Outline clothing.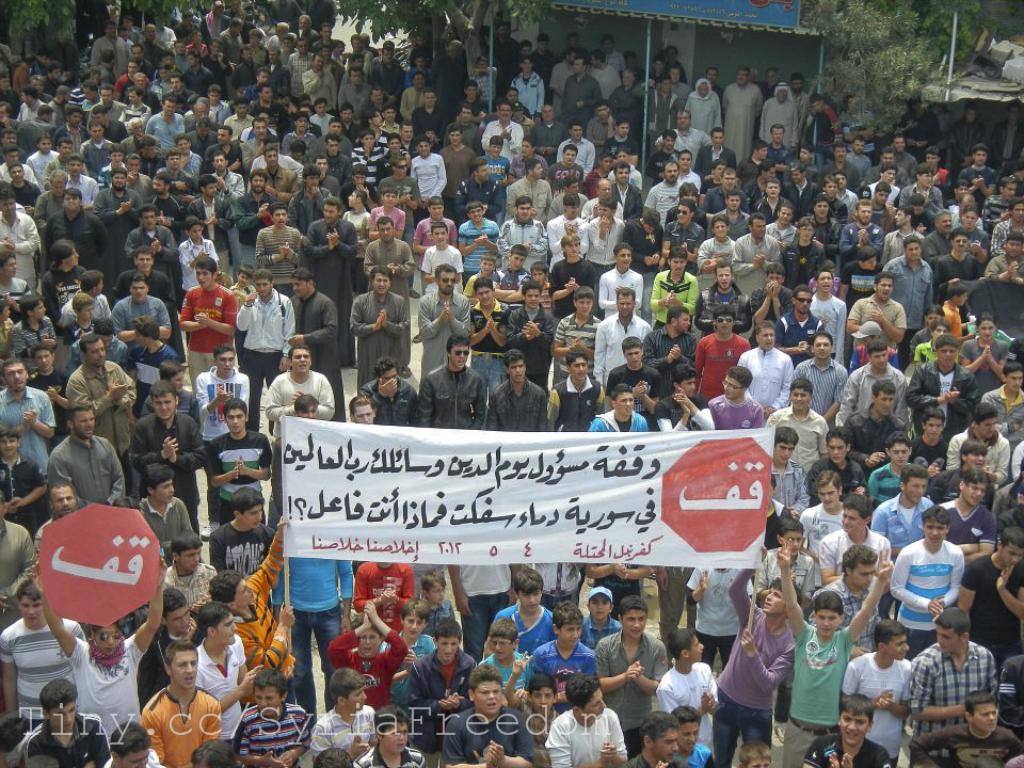
Outline: [x1=194, y1=636, x2=239, y2=748].
